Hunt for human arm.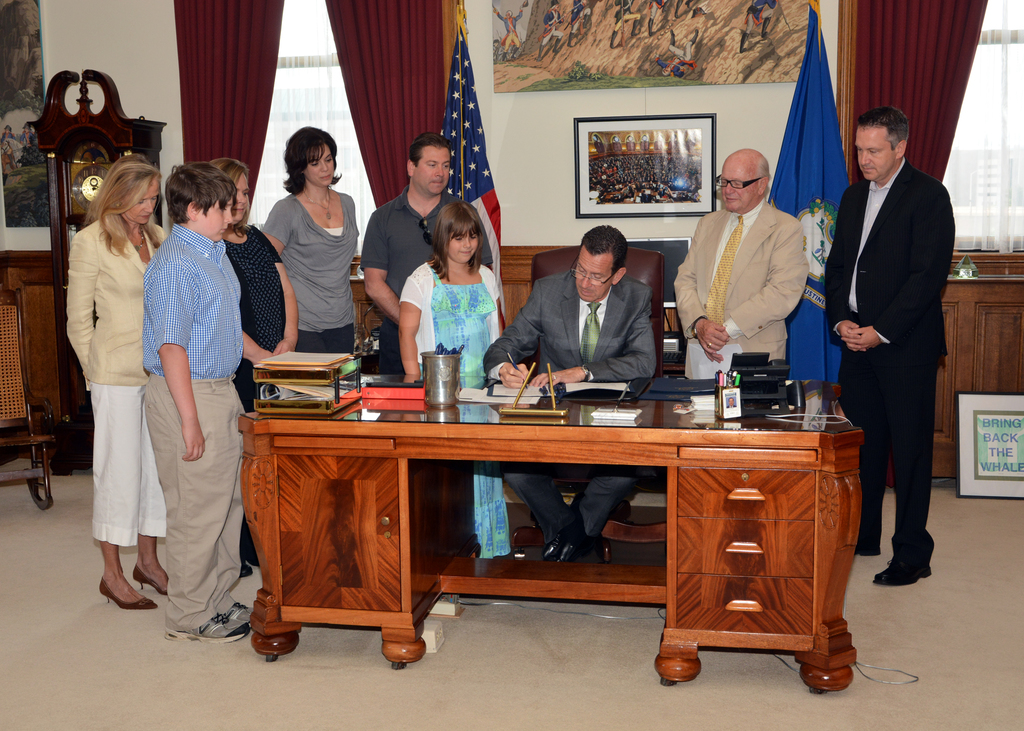
Hunted down at select_region(479, 275, 545, 392).
